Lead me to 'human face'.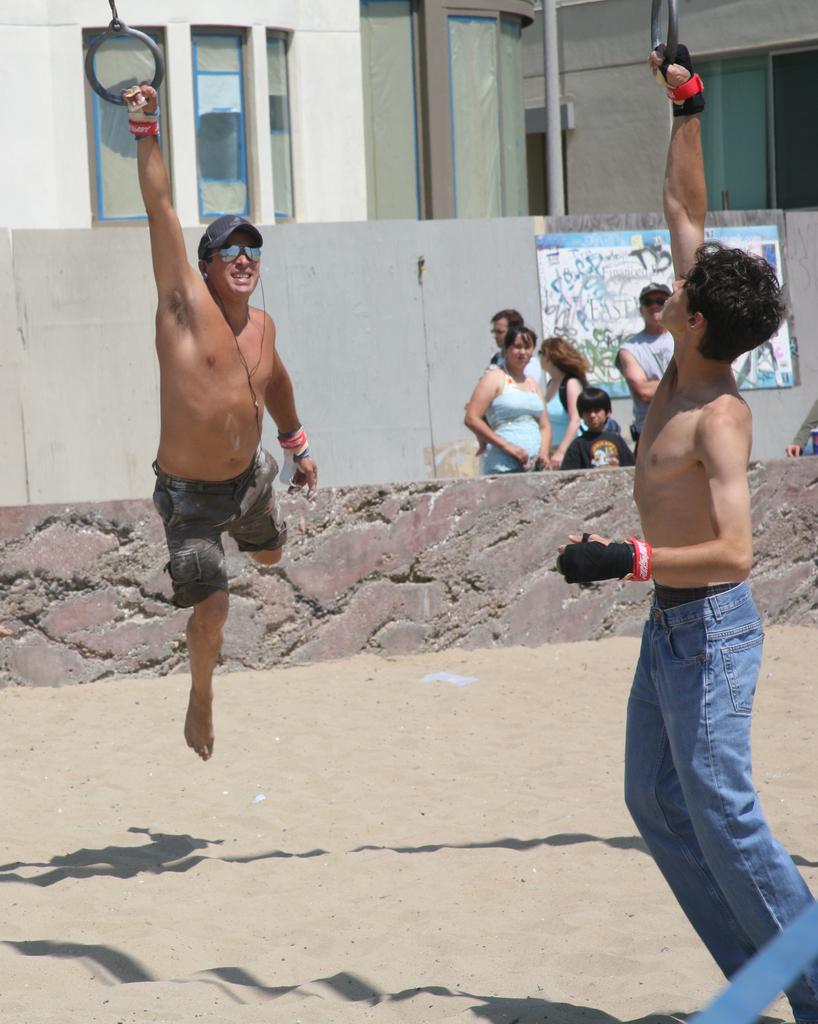
Lead to {"left": 642, "top": 295, "right": 667, "bottom": 333}.
